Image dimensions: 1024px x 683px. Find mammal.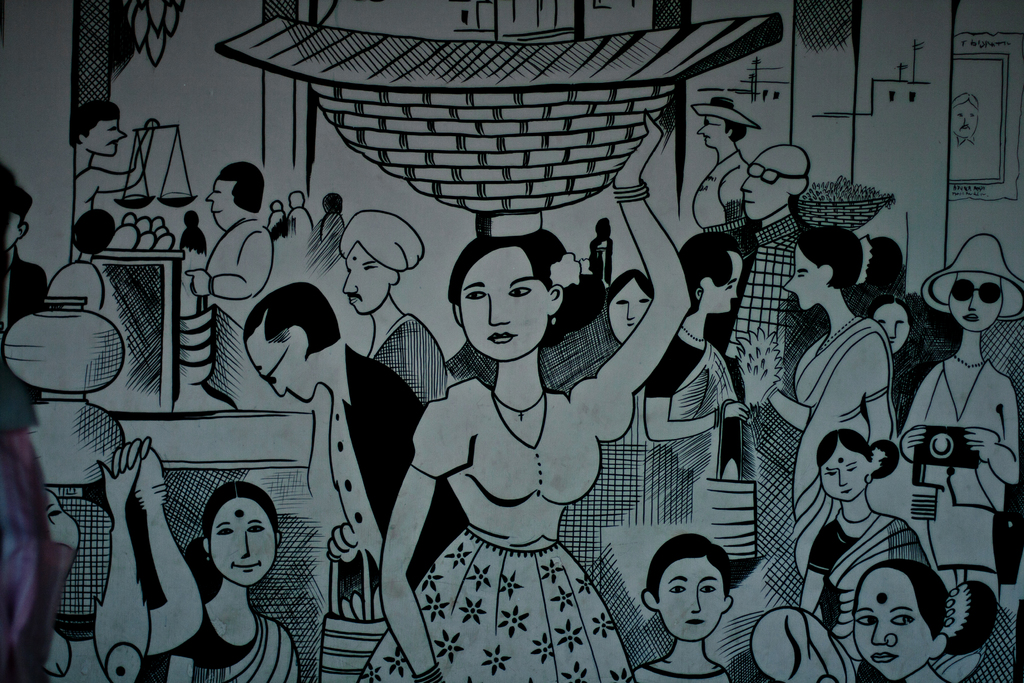
left=152, top=490, right=296, bottom=666.
